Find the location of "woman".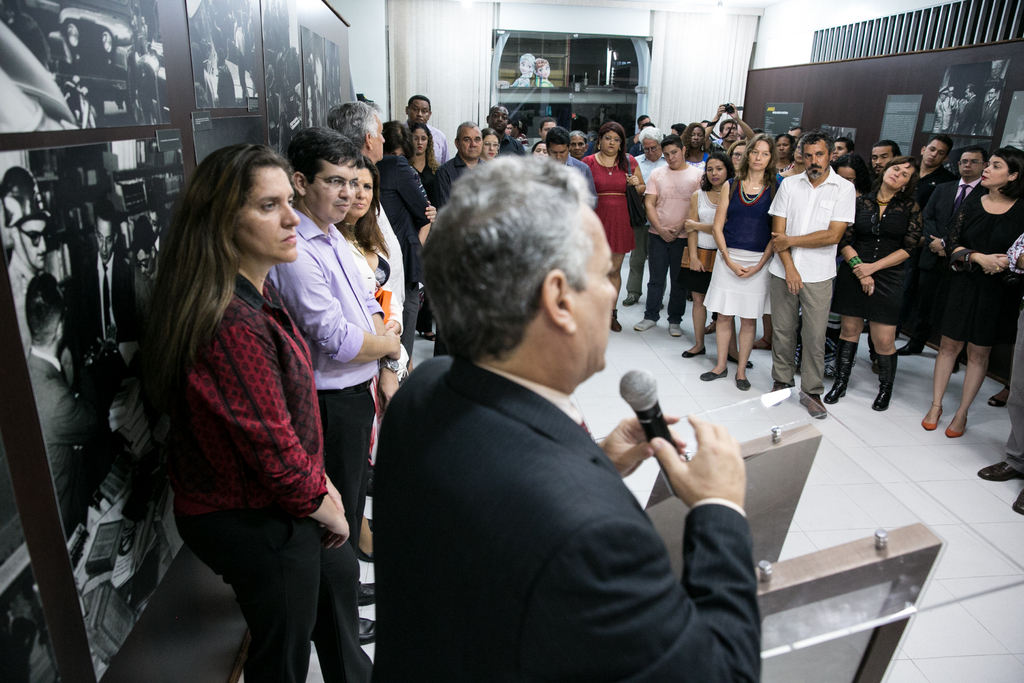
Location: bbox=[532, 142, 547, 157].
